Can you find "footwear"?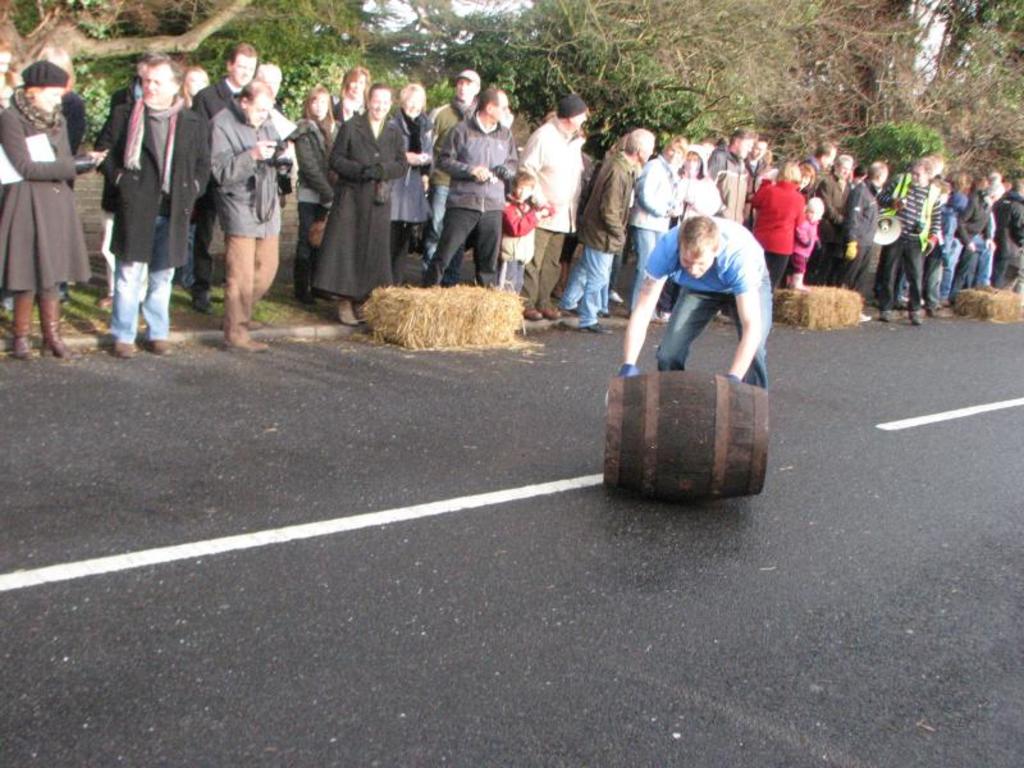
Yes, bounding box: (left=906, top=307, right=925, bottom=324).
